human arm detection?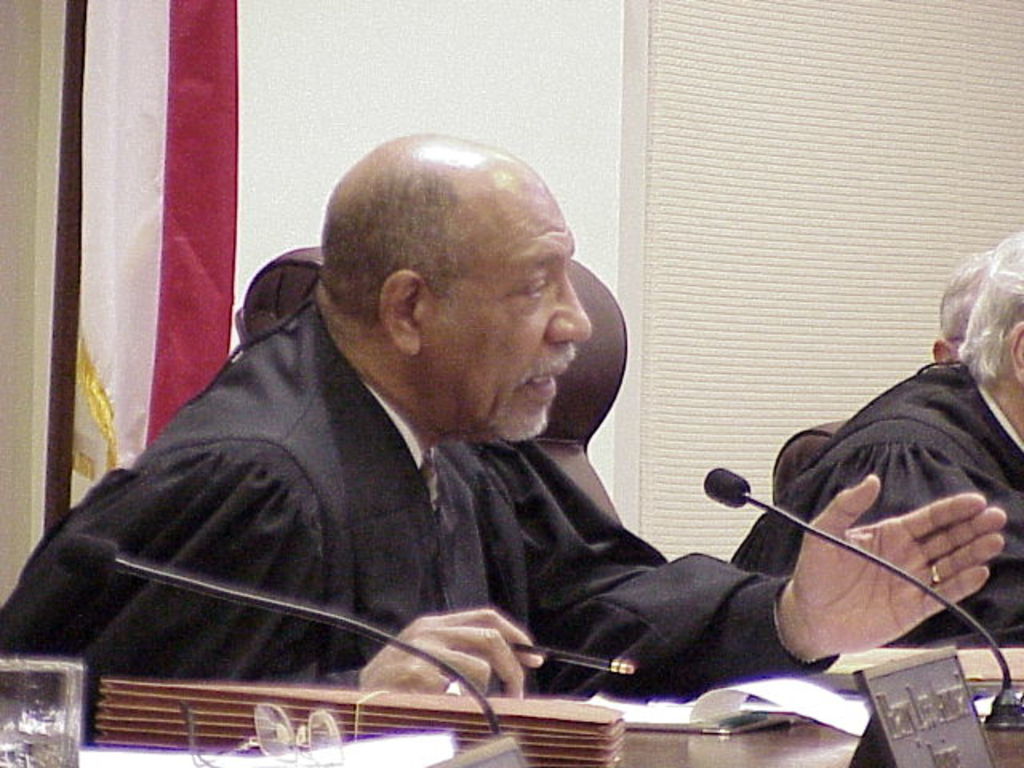
bbox=(0, 454, 547, 747)
